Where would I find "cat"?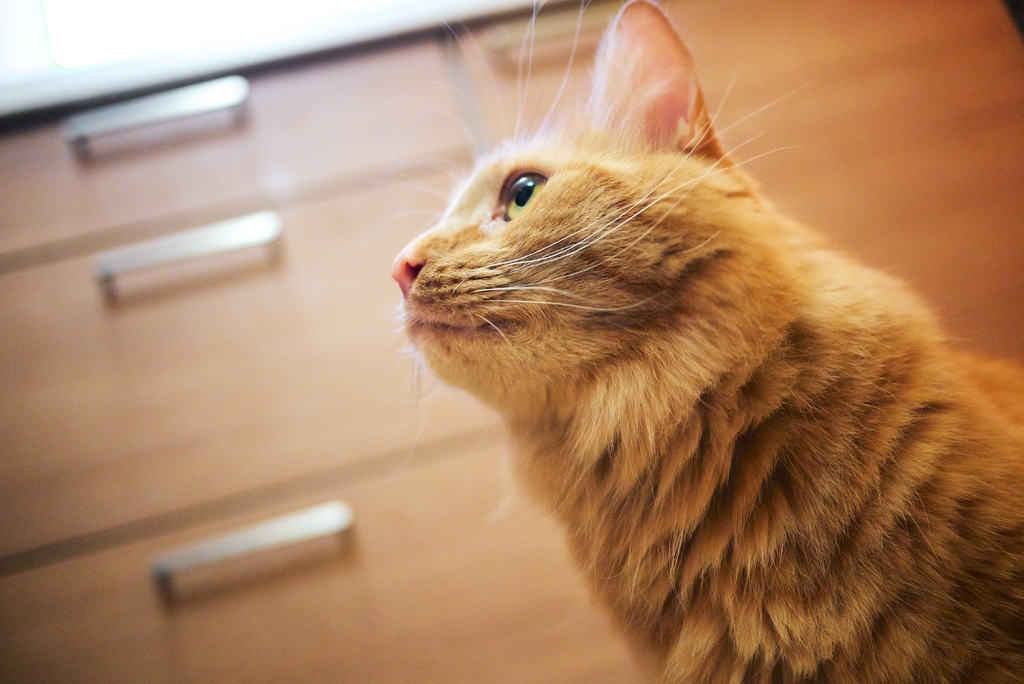
At (x1=386, y1=0, x2=1023, y2=683).
